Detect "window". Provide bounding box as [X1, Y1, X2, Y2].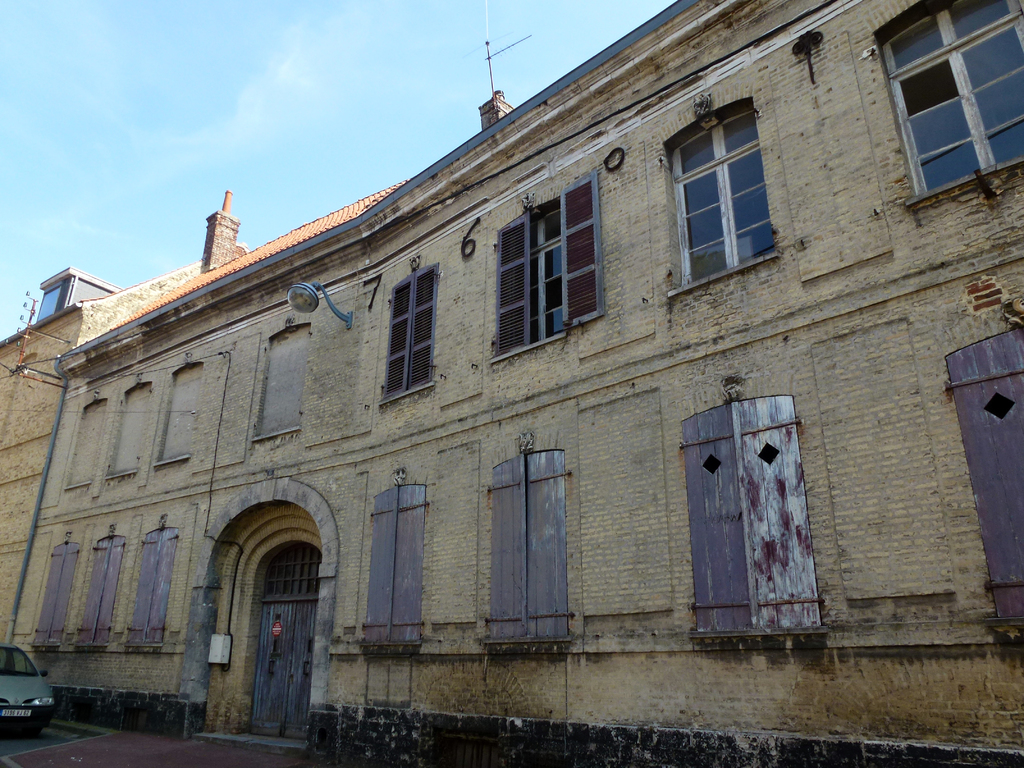
[372, 481, 428, 644].
